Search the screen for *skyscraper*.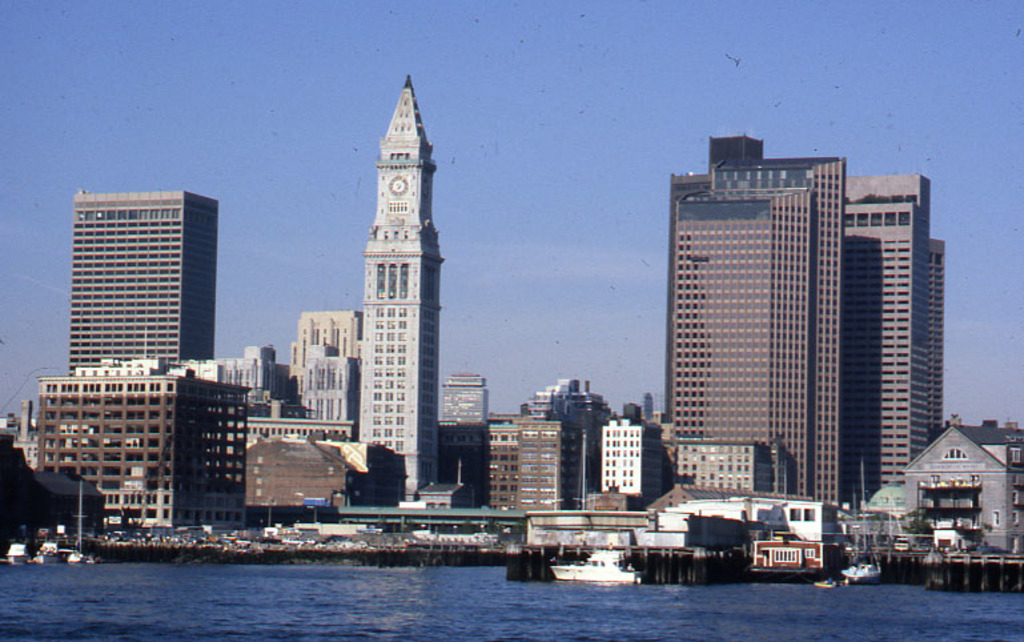
Found at (12, 350, 242, 538).
